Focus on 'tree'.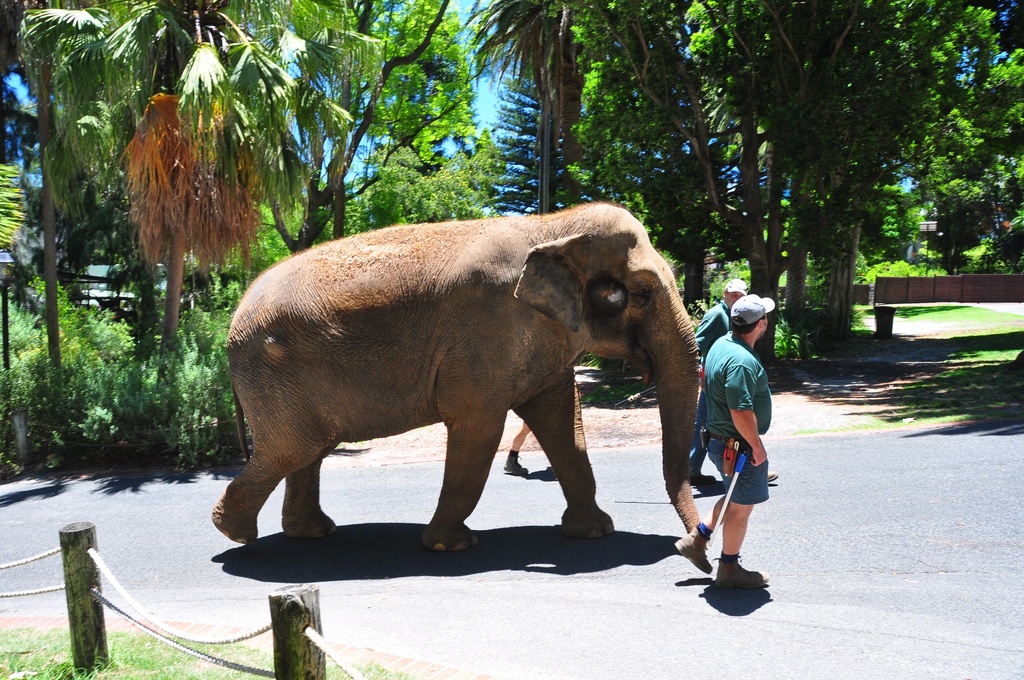
Focused at [x1=355, y1=123, x2=522, y2=234].
